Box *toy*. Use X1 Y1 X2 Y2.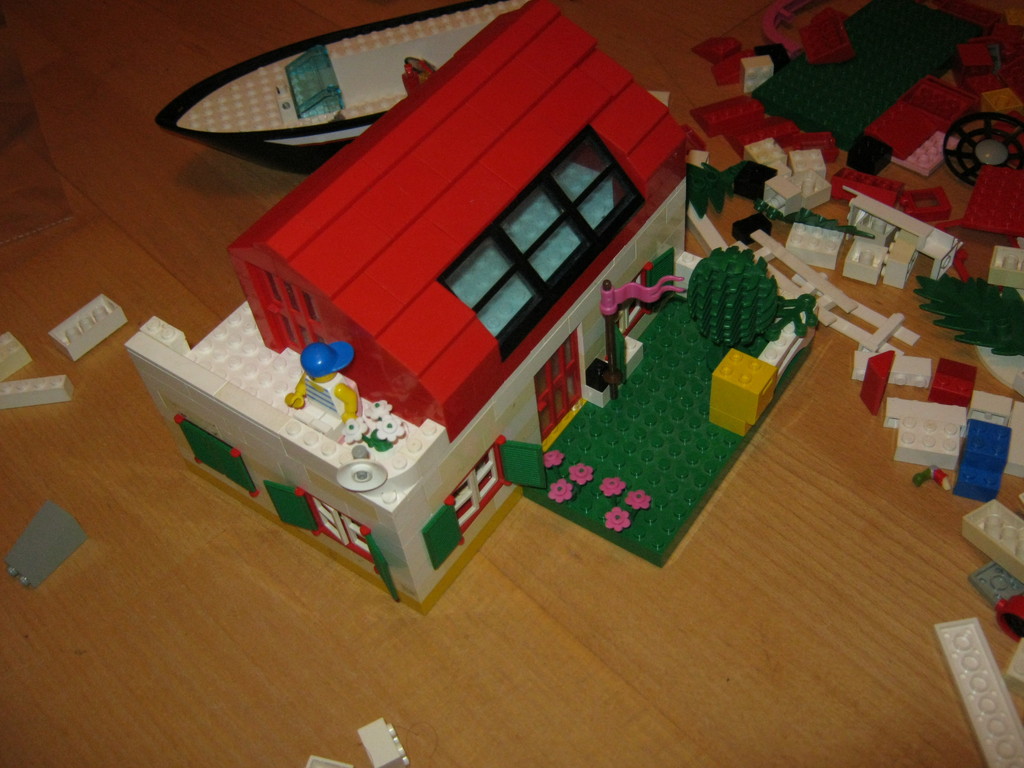
156 0 525 177.
